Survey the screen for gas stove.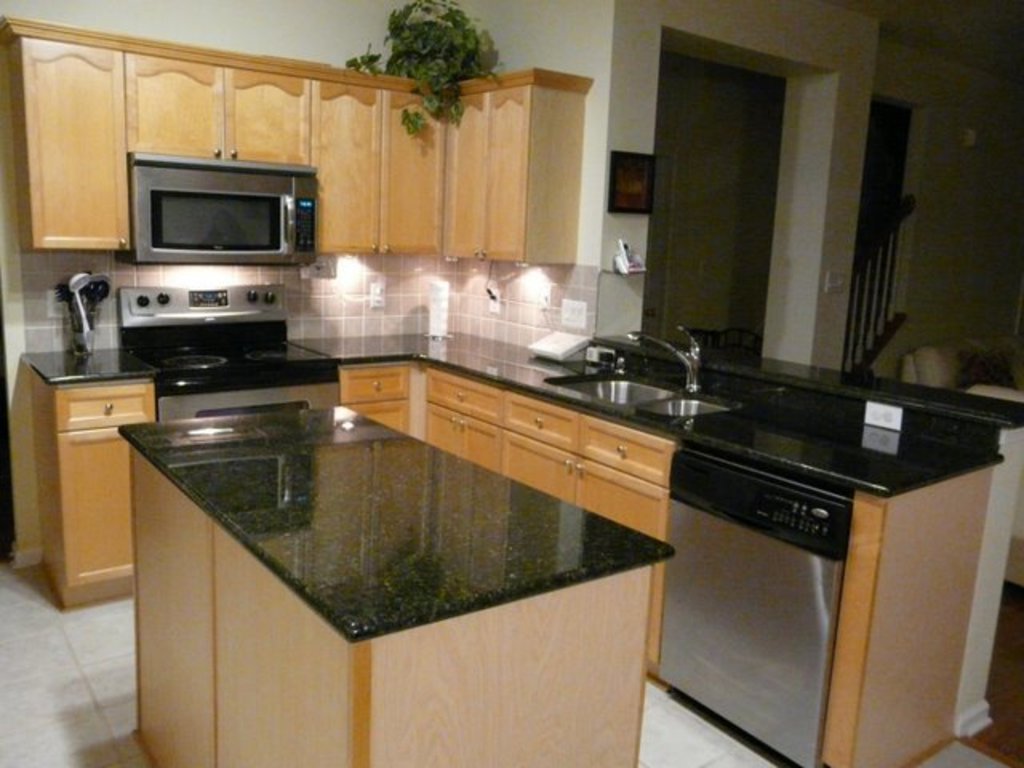
Survey found: bbox=(166, 339, 307, 370).
